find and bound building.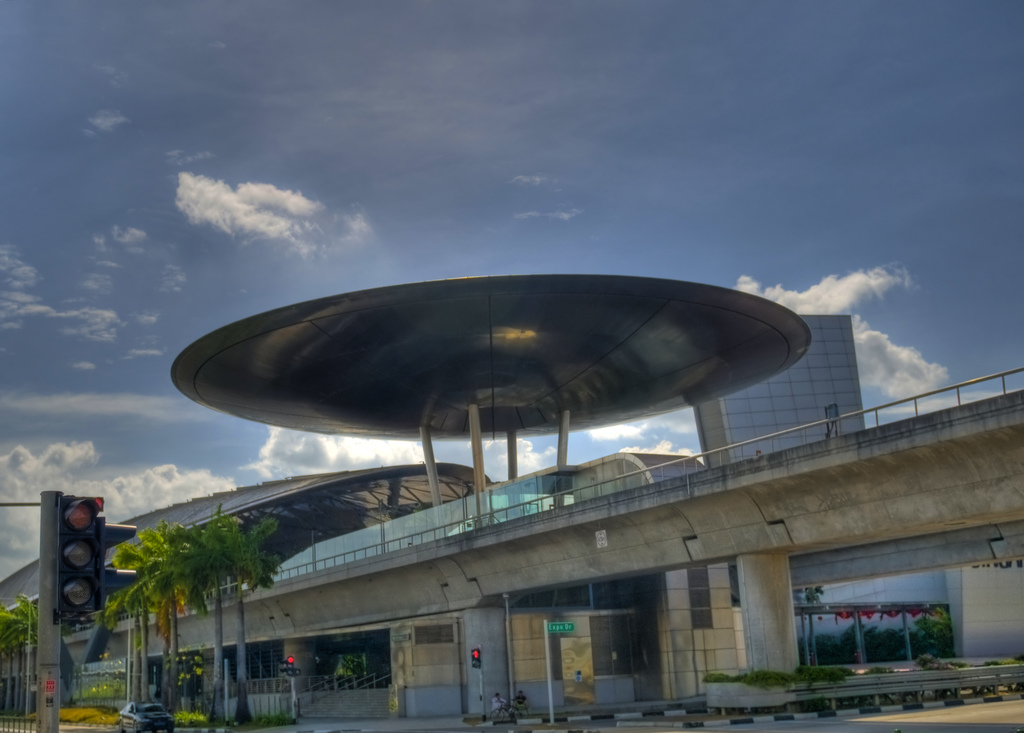
Bound: Rect(0, 275, 1023, 718).
